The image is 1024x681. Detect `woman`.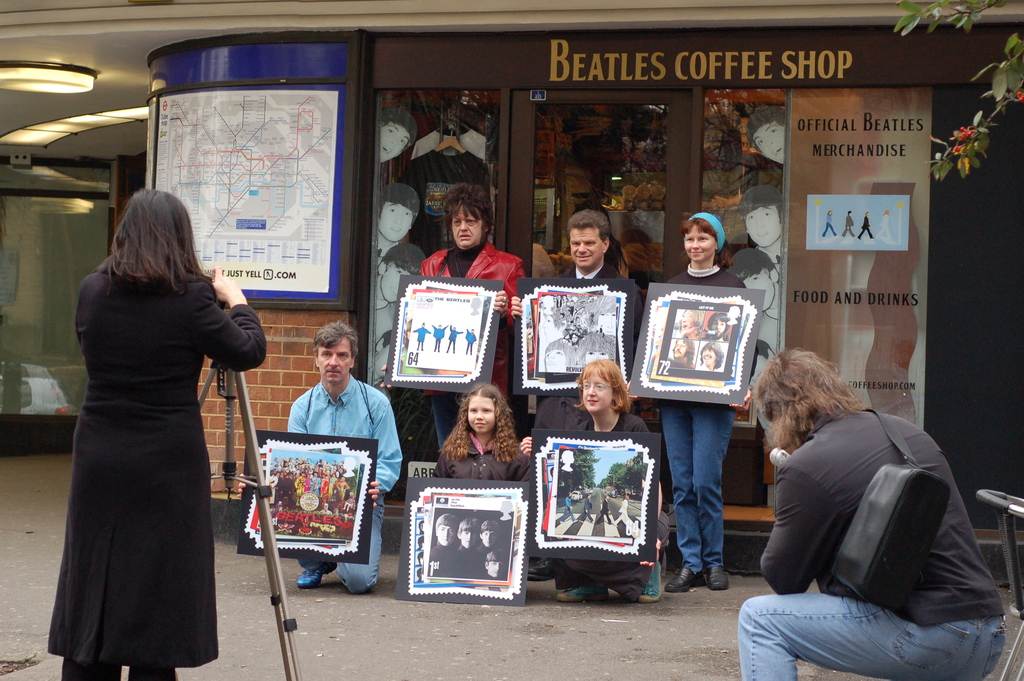
Detection: [x1=624, y1=213, x2=758, y2=596].
